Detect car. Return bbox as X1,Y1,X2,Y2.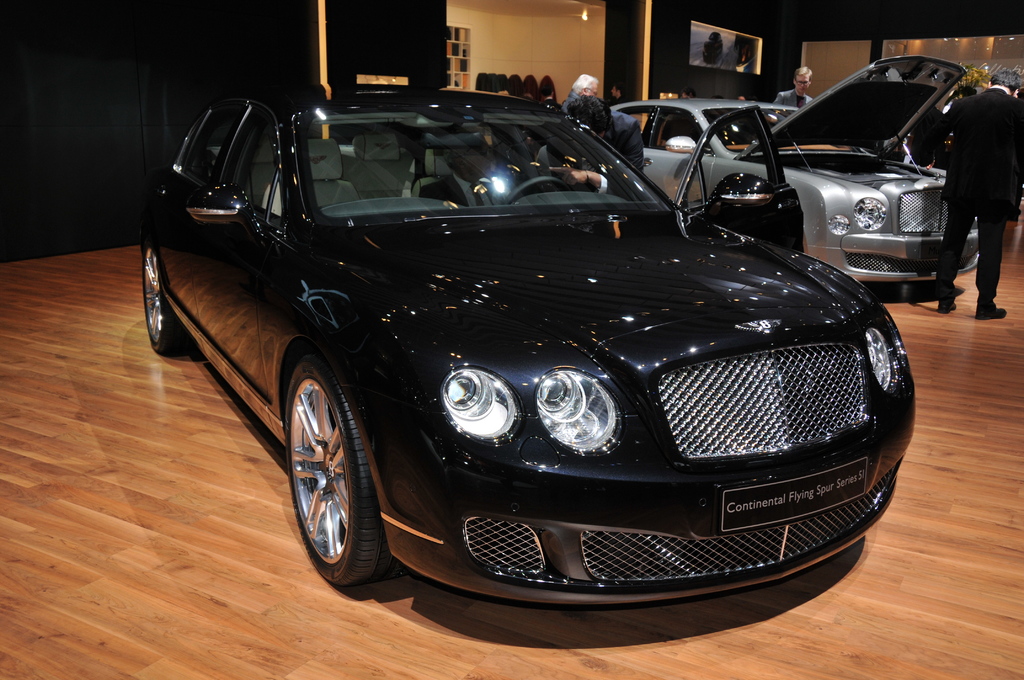
609,51,1001,287.
